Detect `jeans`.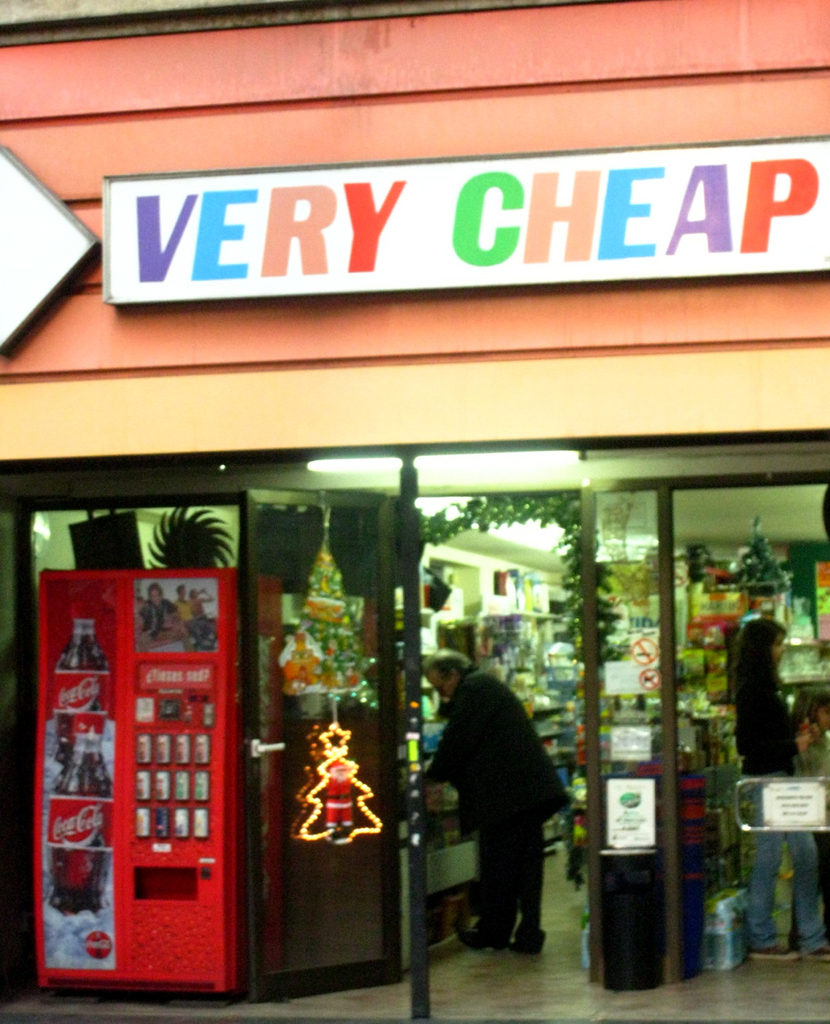
Detected at [747,778,826,946].
